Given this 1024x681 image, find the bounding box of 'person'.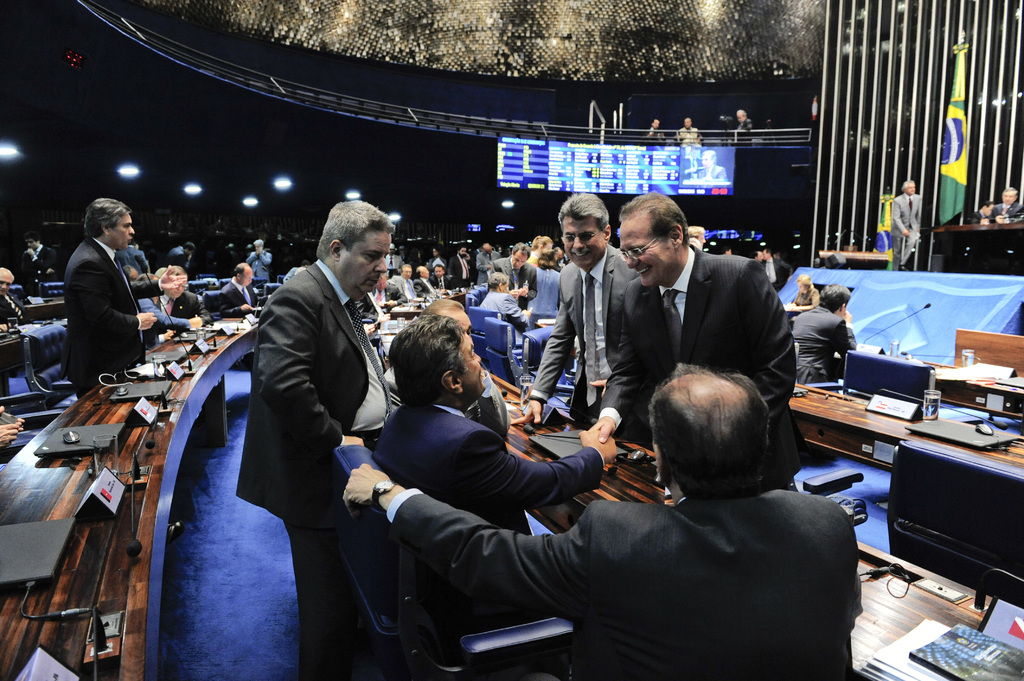
bbox(677, 116, 706, 145).
